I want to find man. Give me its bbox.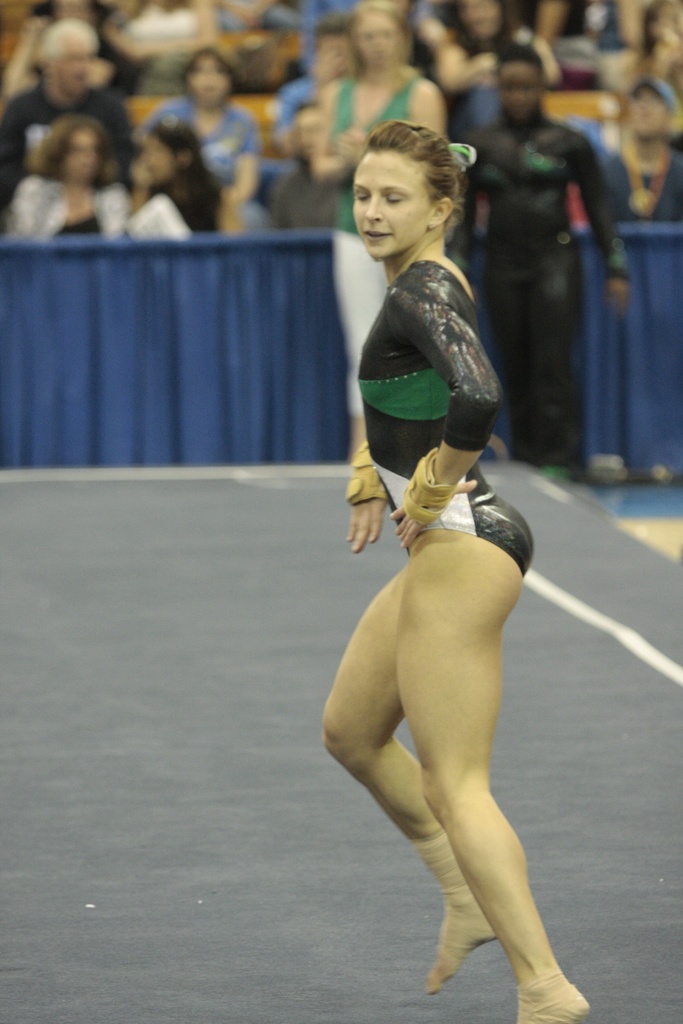
604/79/682/217.
